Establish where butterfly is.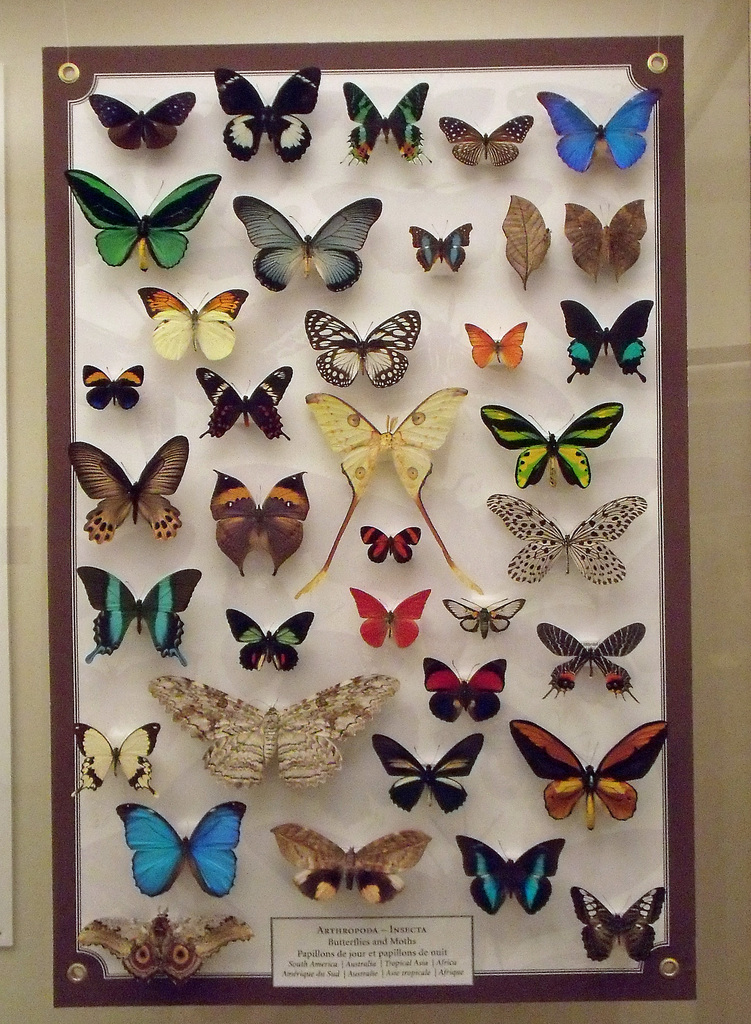
Established at [296,388,487,593].
